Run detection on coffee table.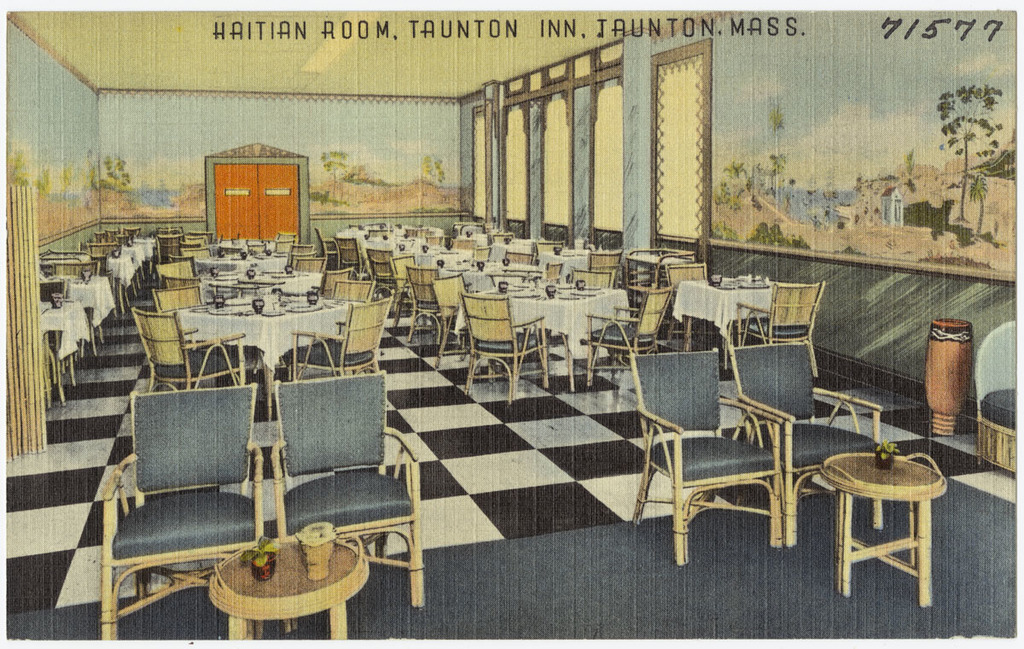
Result: (819, 434, 954, 605).
